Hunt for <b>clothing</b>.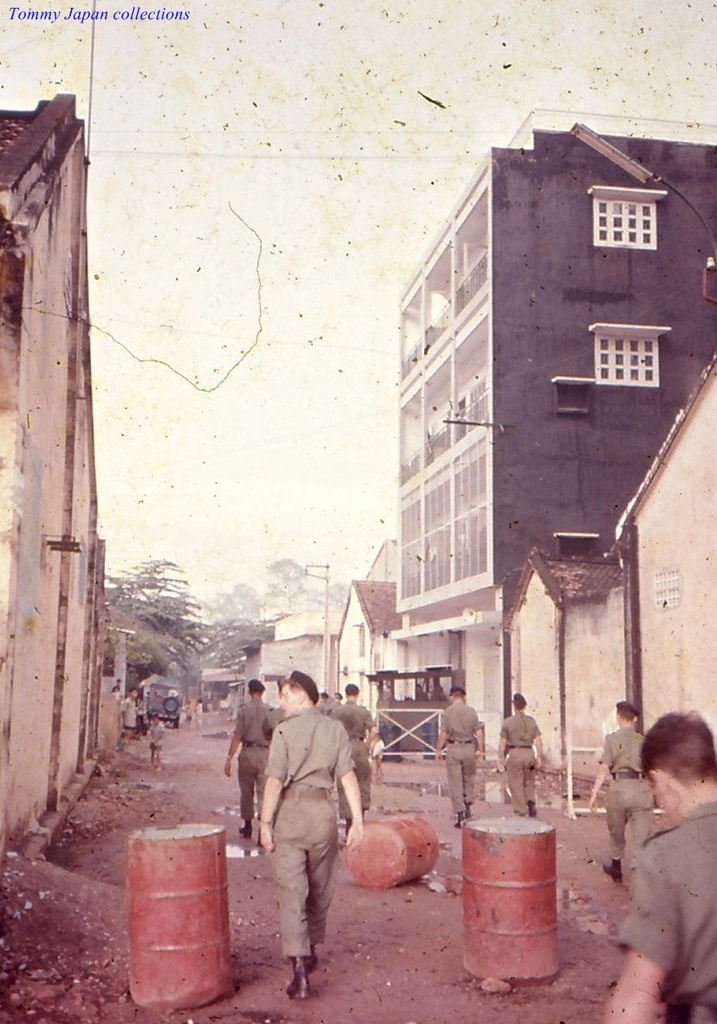
Hunted down at [x1=496, y1=708, x2=544, y2=812].
